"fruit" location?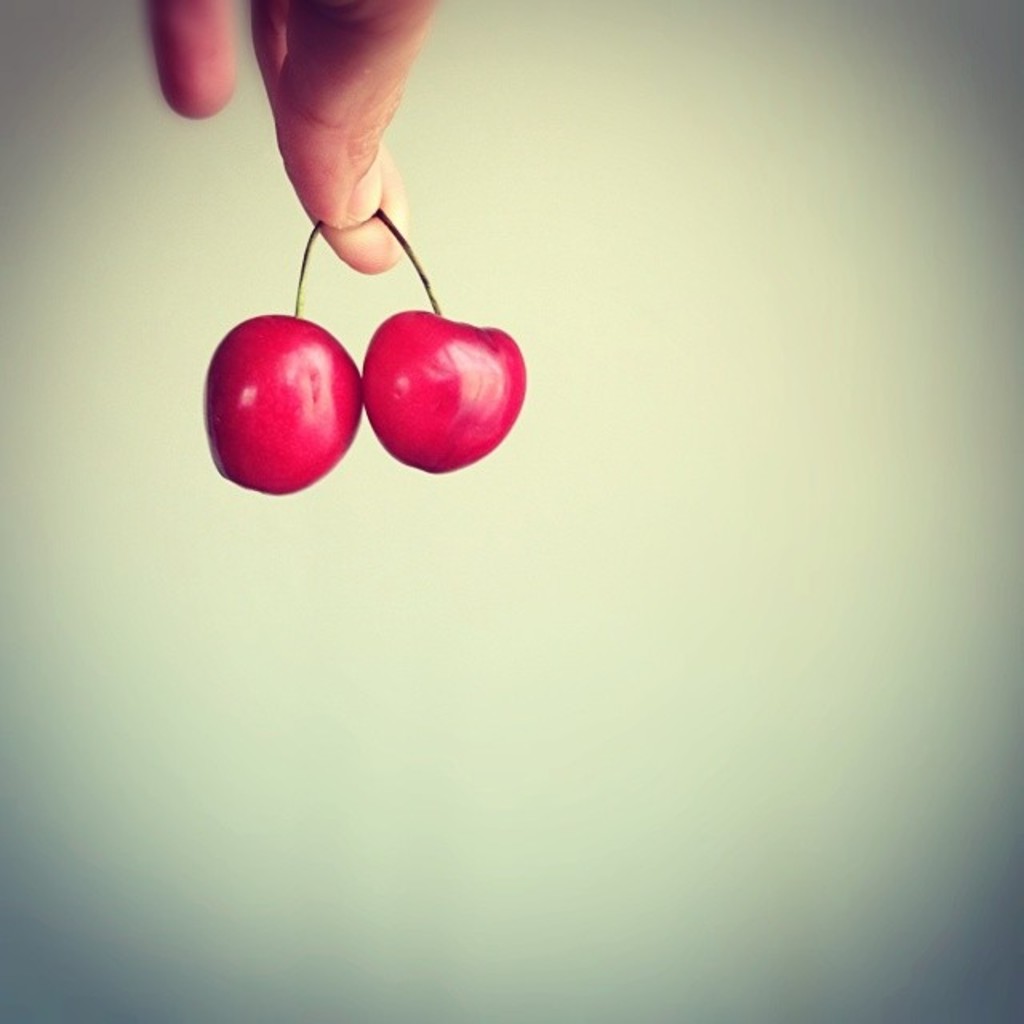
{"x1": 355, "y1": 298, "x2": 530, "y2": 475}
